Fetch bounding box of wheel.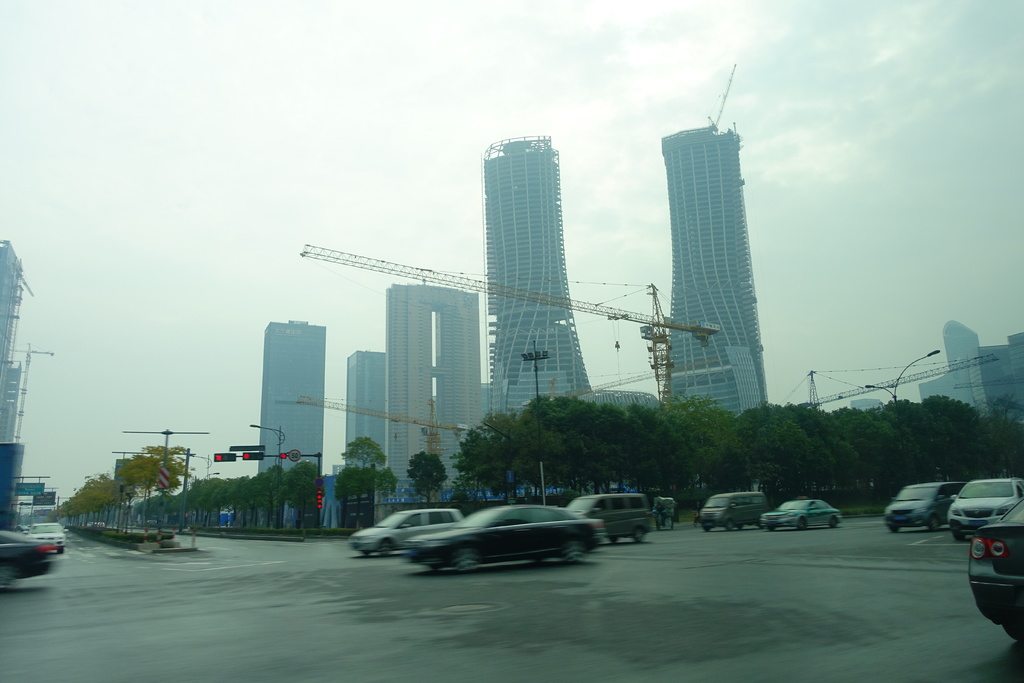
Bbox: <box>559,542,589,562</box>.
